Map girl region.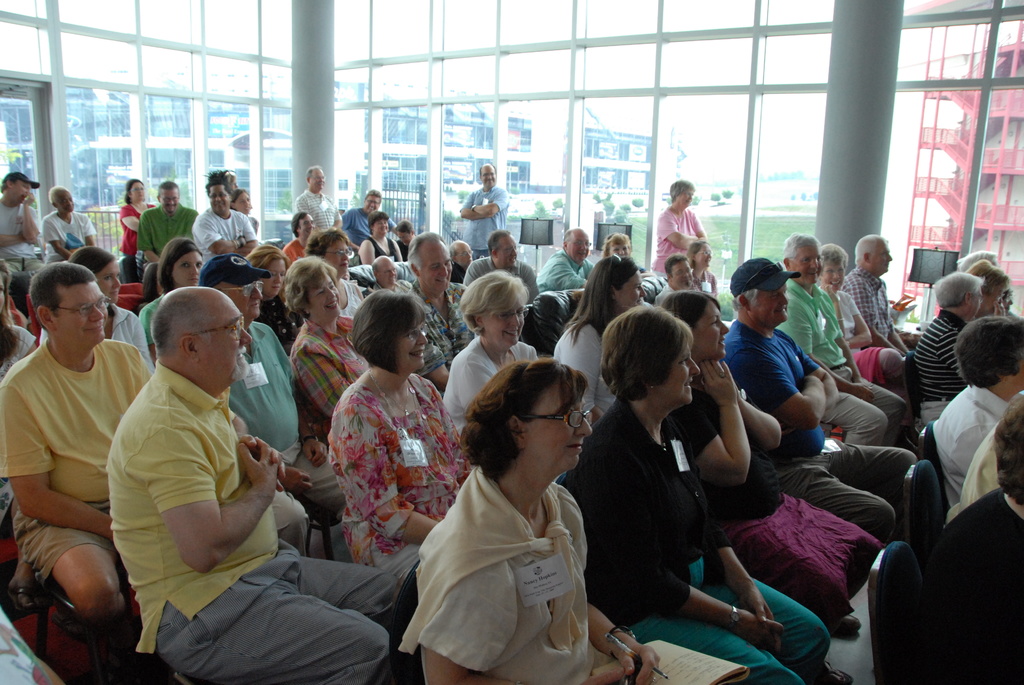
Mapped to {"left": 678, "top": 234, "right": 718, "bottom": 292}.
